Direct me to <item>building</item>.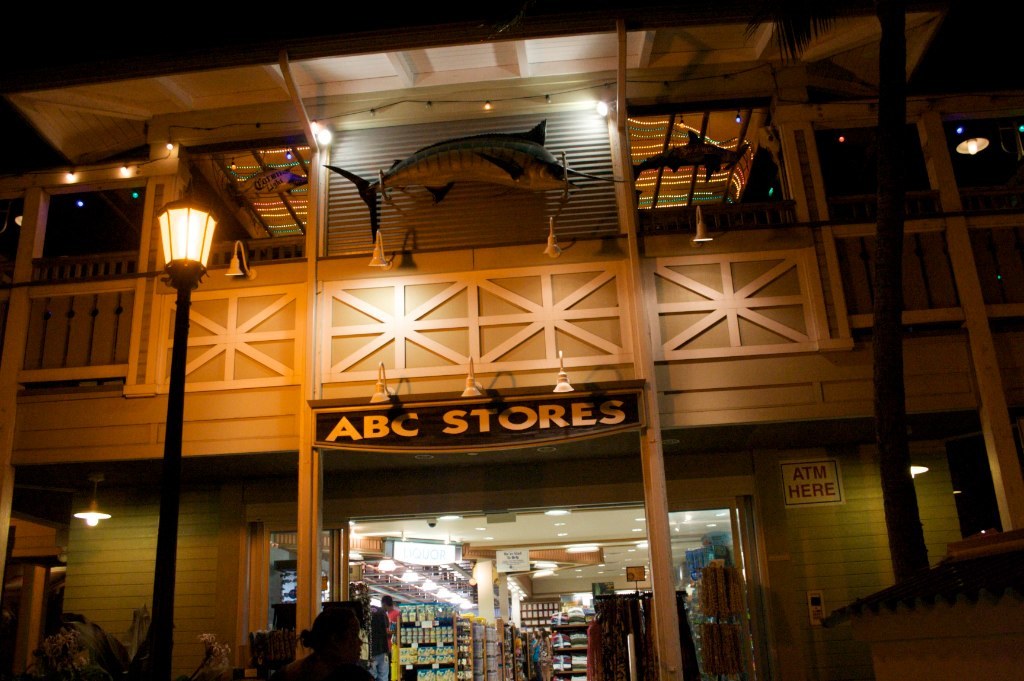
Direction: [x1=5, y1=3, x2=1023, y2=680].
